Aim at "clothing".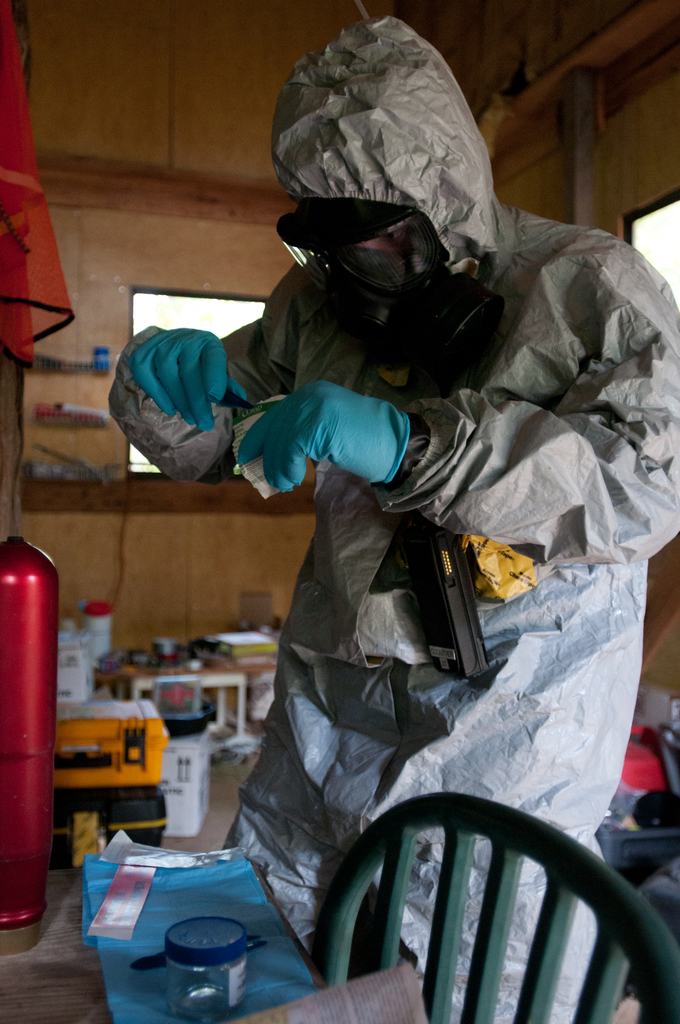
Aimed at (x1=138, y1=106, x2=622, y2=991).
